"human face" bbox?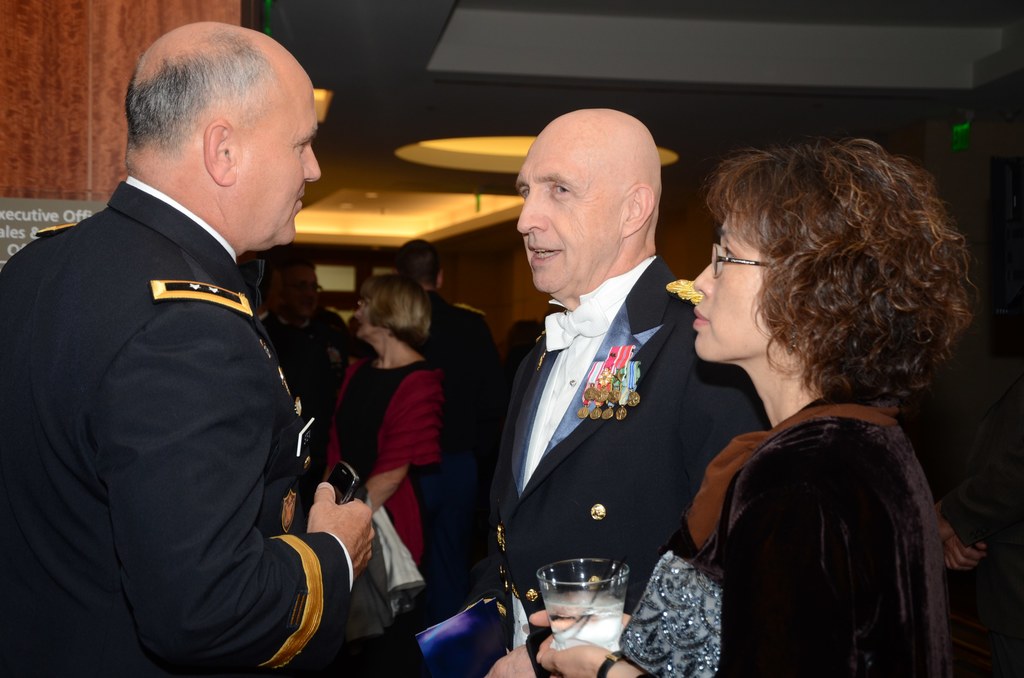
bbox=(232, 69, 322, 248)
